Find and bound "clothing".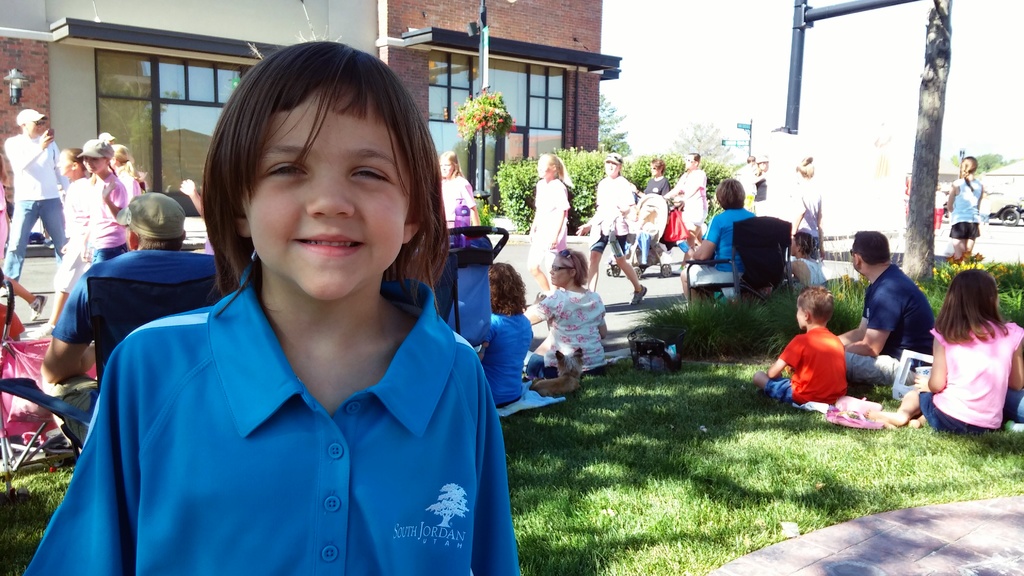
Bound: (x1=787, y1=323, x2=860, y2=404).
